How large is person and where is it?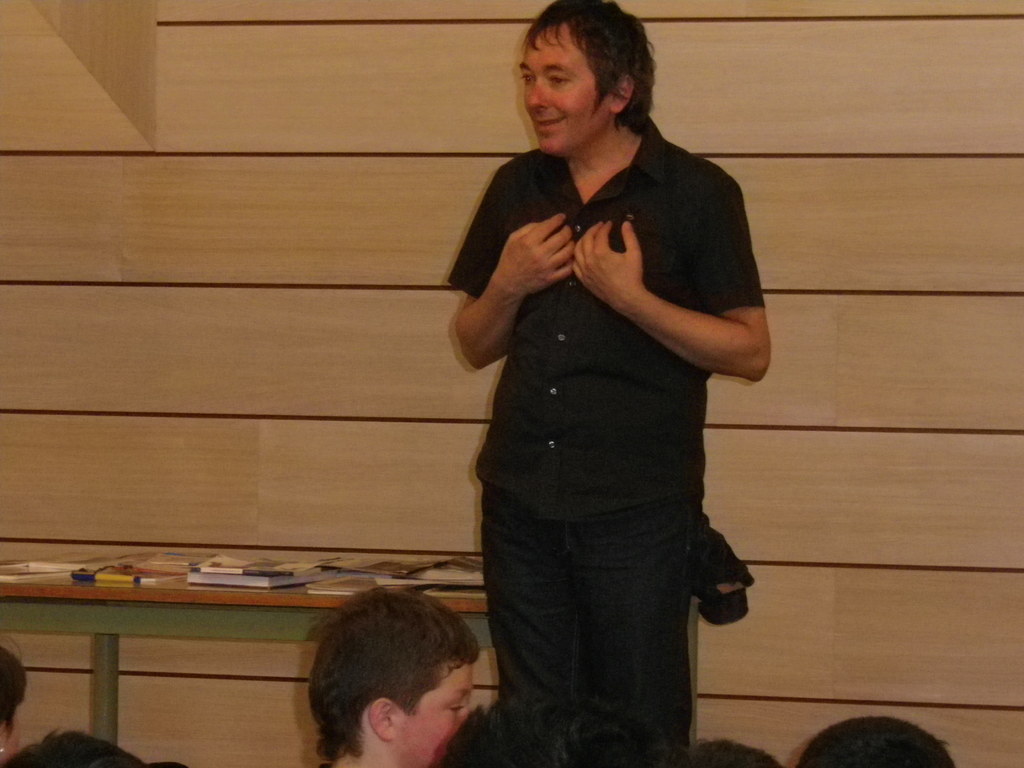
Bounding box: x1=300, y1=583, x2=488, y2=767.
